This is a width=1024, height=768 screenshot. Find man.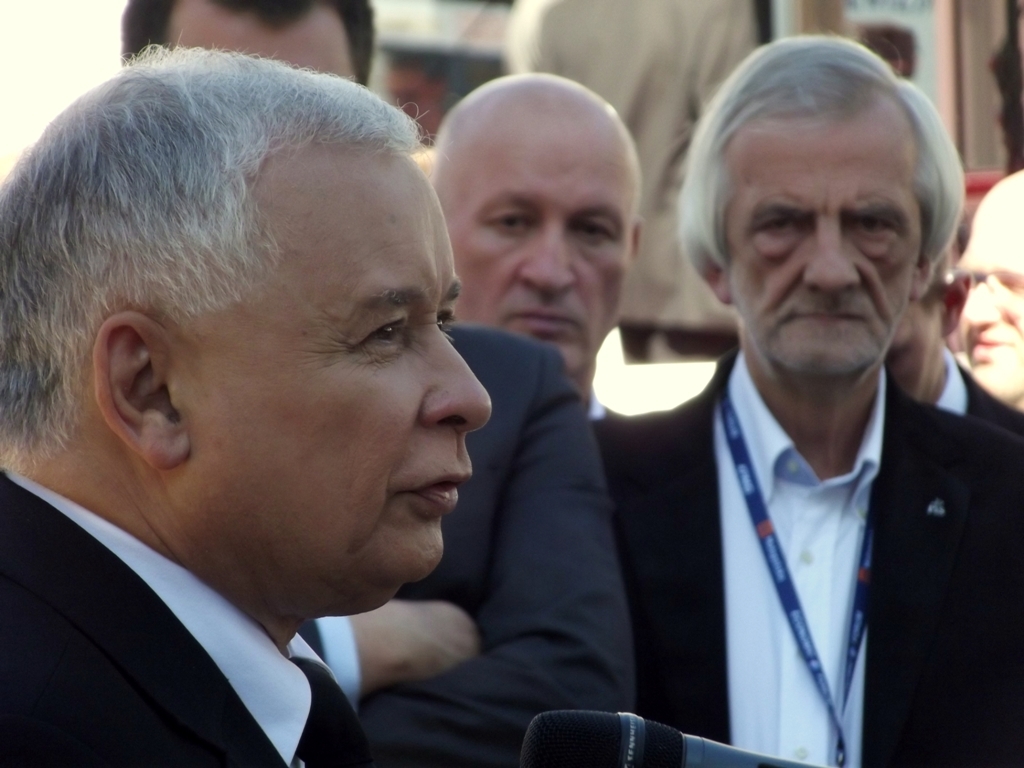
Bounding box: select_region(603, 73, 1015, 764).
